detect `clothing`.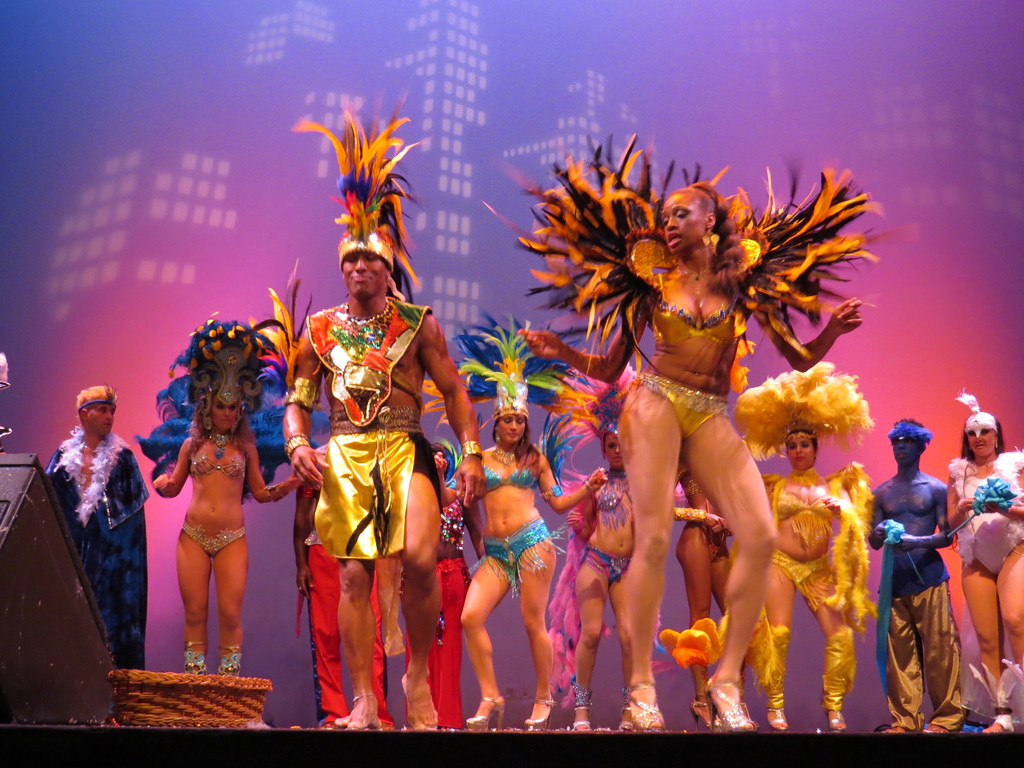
Detected at 636/378/733/442.
